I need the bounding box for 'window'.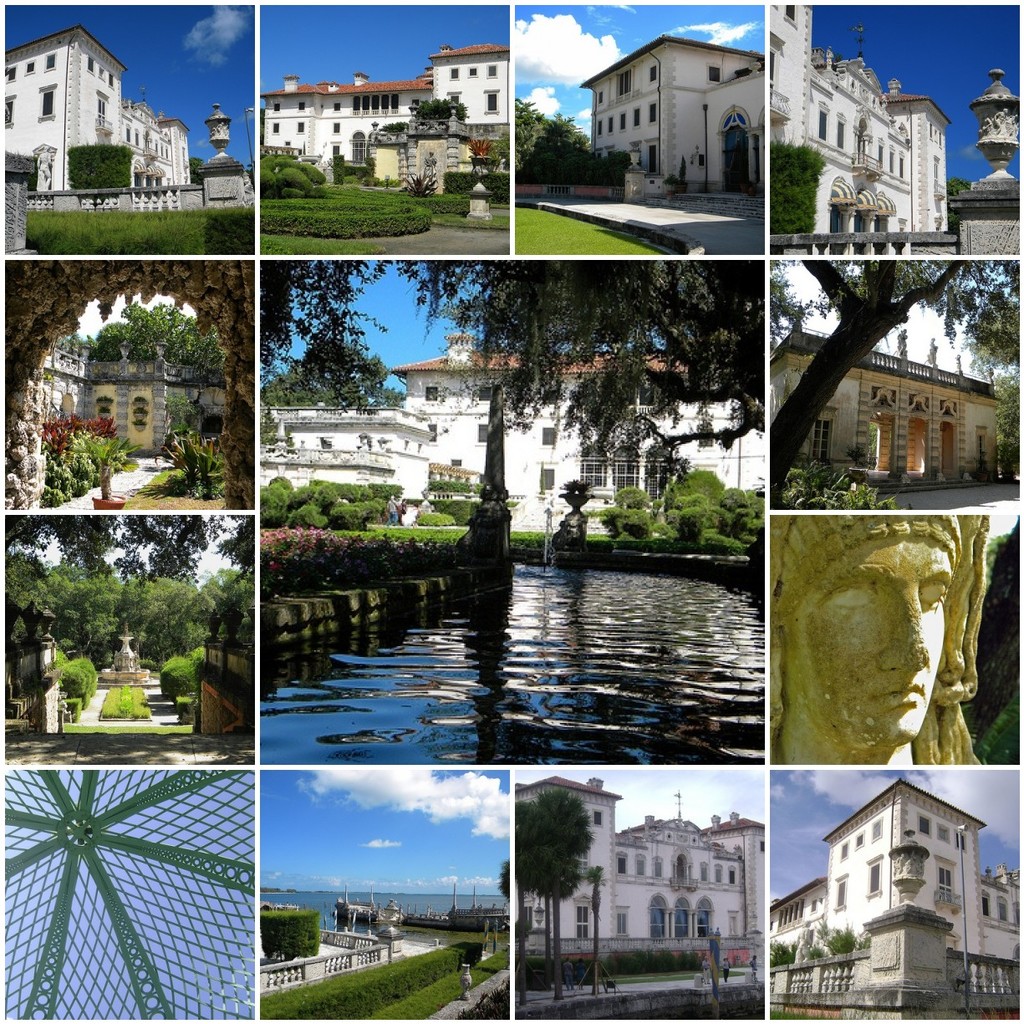
Here it is: {"x1": 577, "y1": 905, "x2": 591, "y2": 937}.
